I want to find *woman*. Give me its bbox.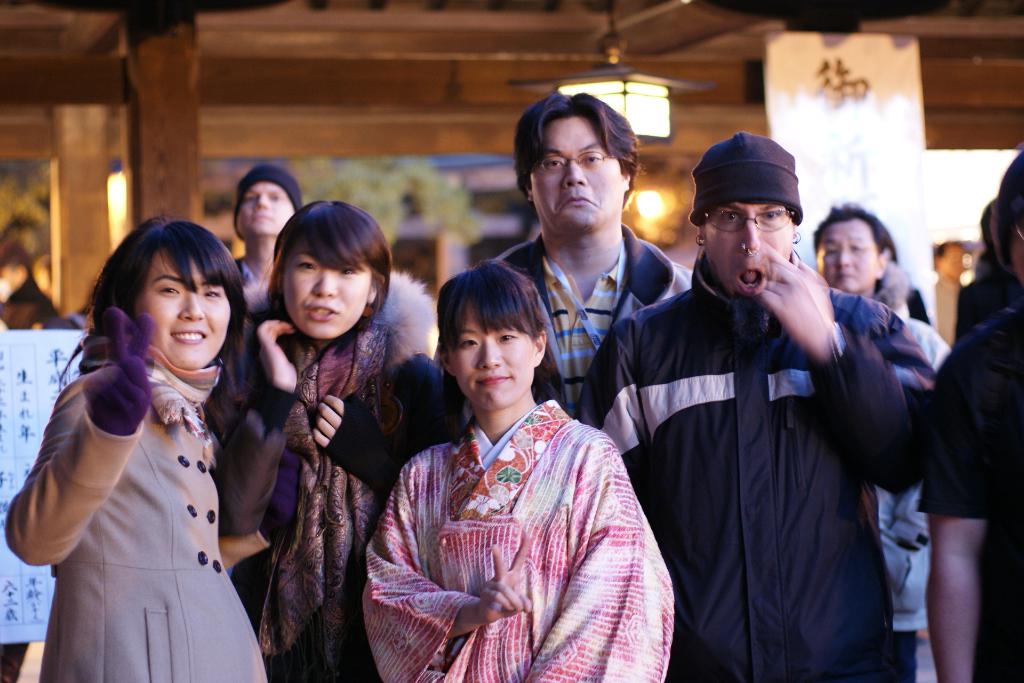
BBox(354, 258, 674, 682).
